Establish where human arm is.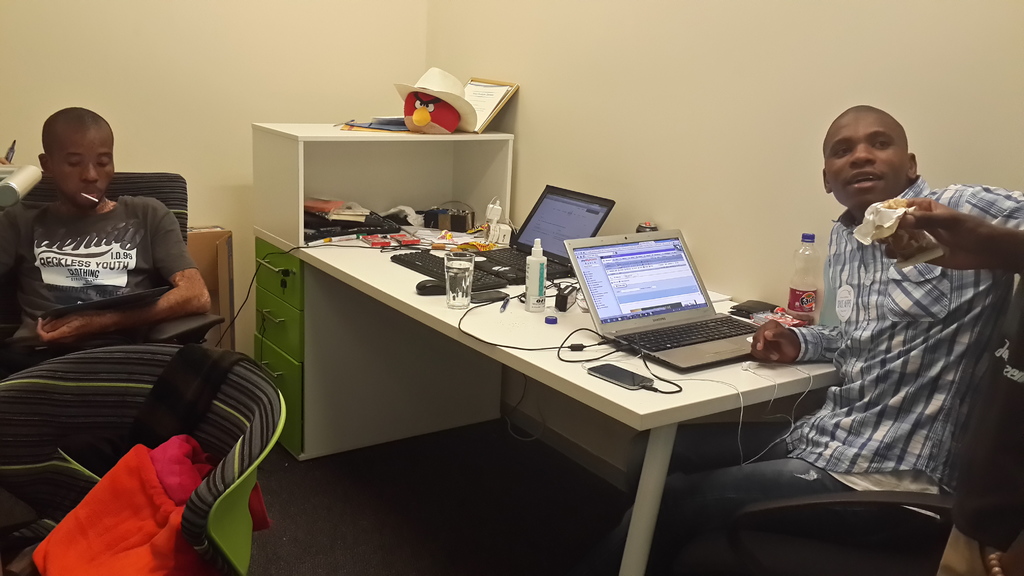
Established at {"left": 37, "top": 237, "right": 207, "bottom": 348}.
